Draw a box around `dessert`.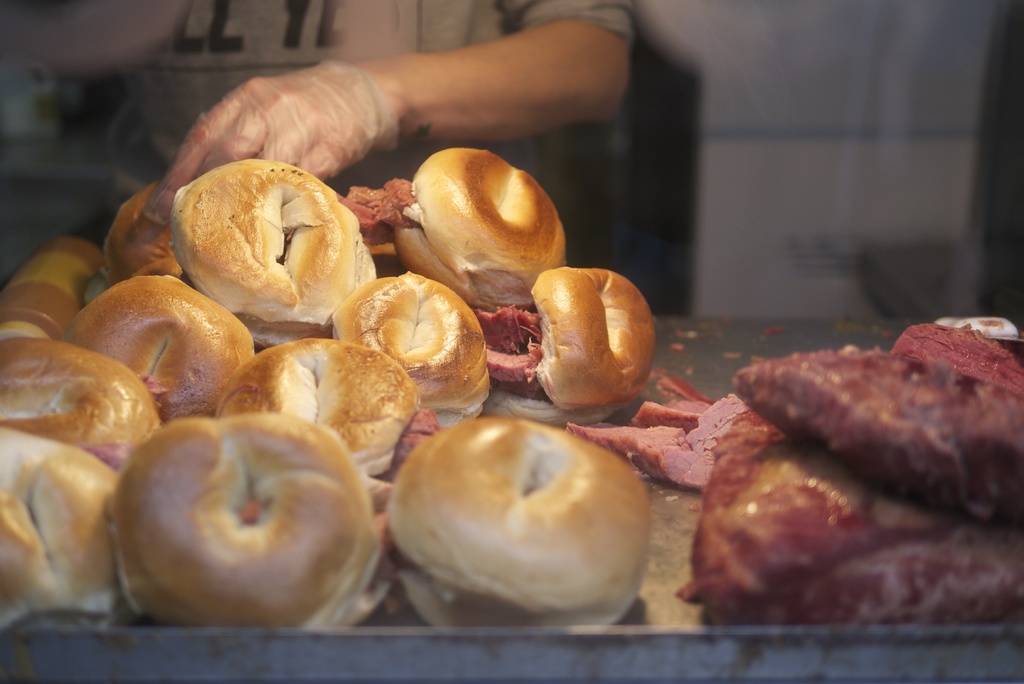
bbox(388, 410, 656, 625).
